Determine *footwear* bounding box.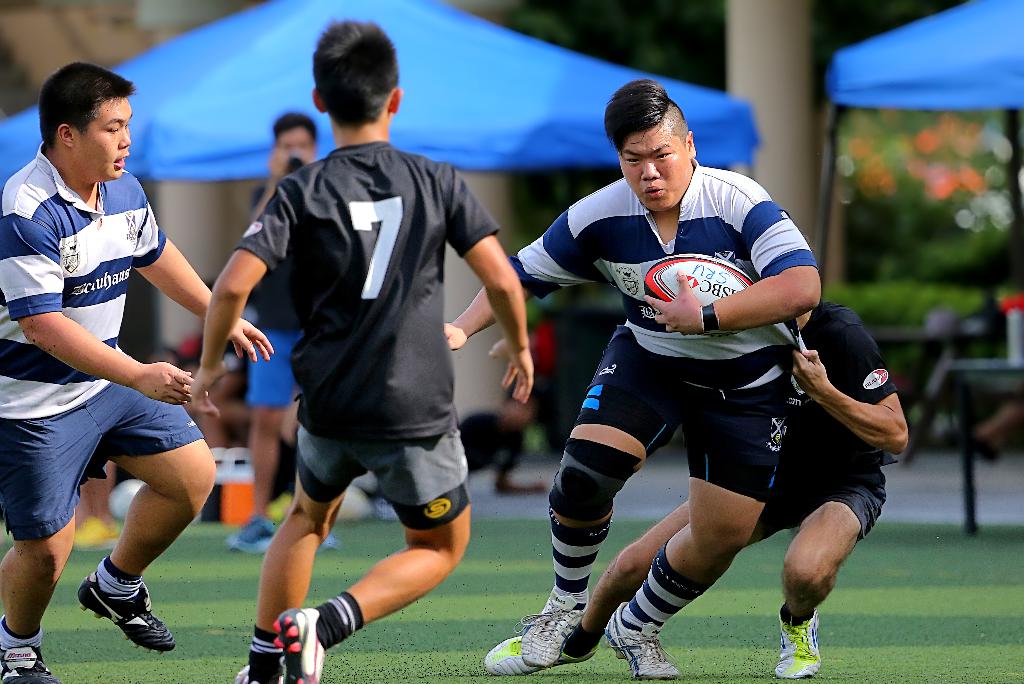
Determined: {"left": 513, "top": 587, "right": 590, "bottom": 669}.
